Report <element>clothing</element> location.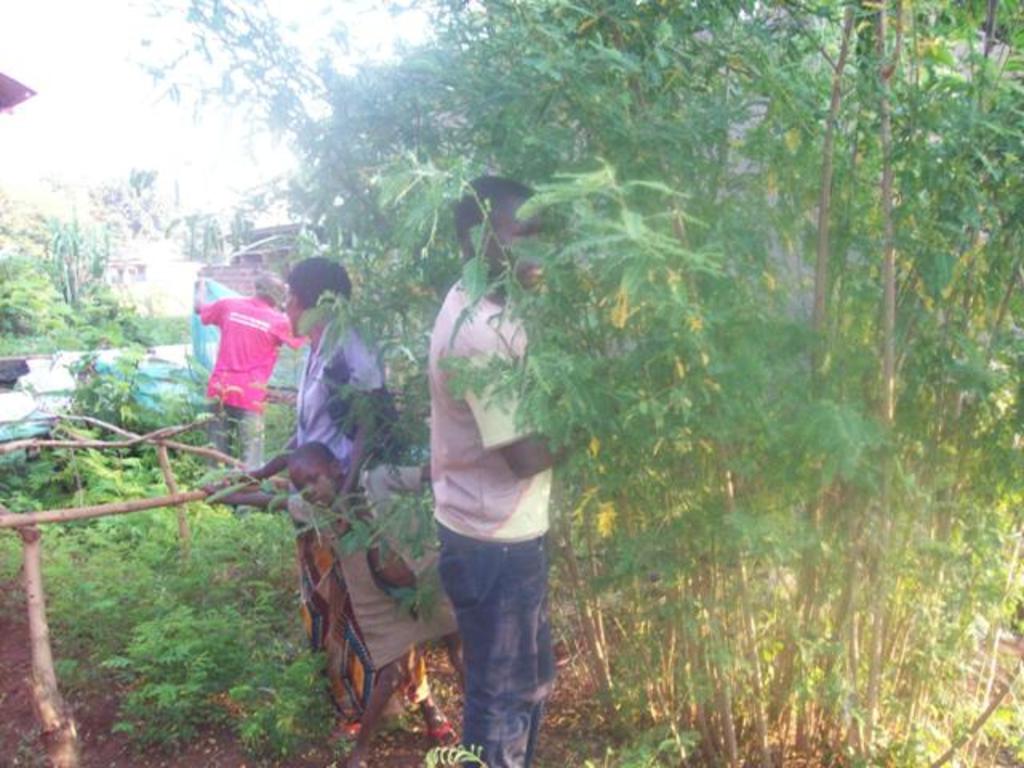
Report: locate(280, 462, 421, 678).
